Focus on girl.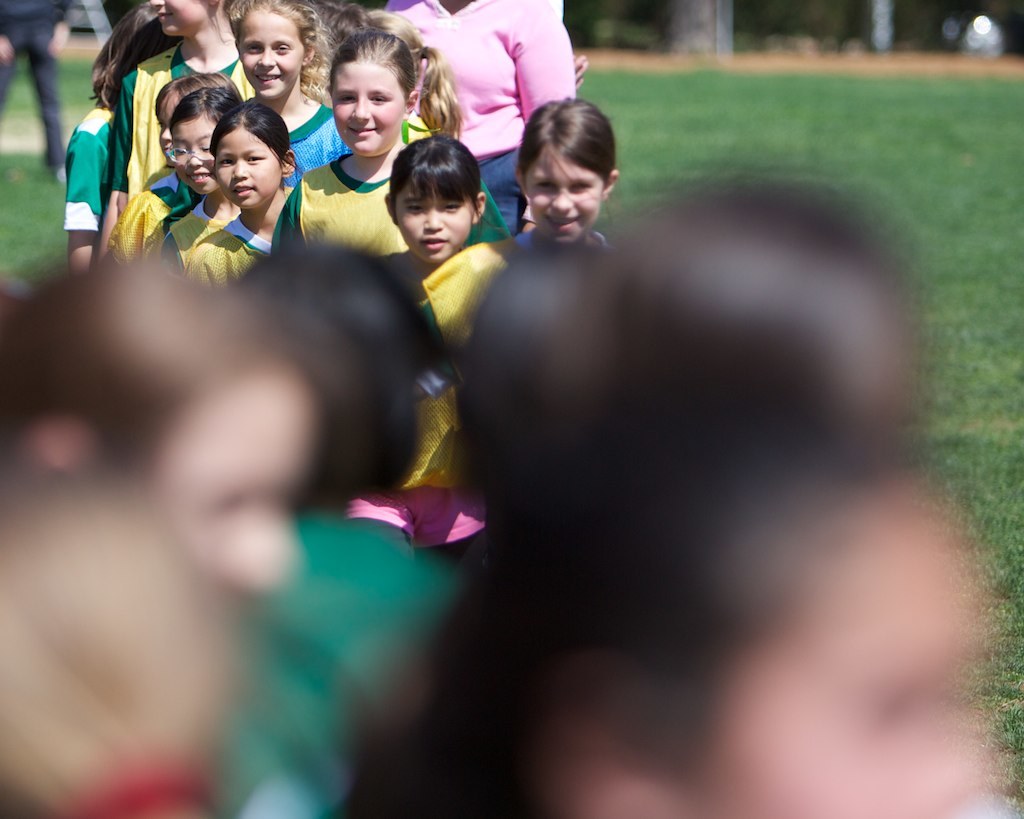
Focused at <bbox>342, 135, 486, 549</bbox>.
